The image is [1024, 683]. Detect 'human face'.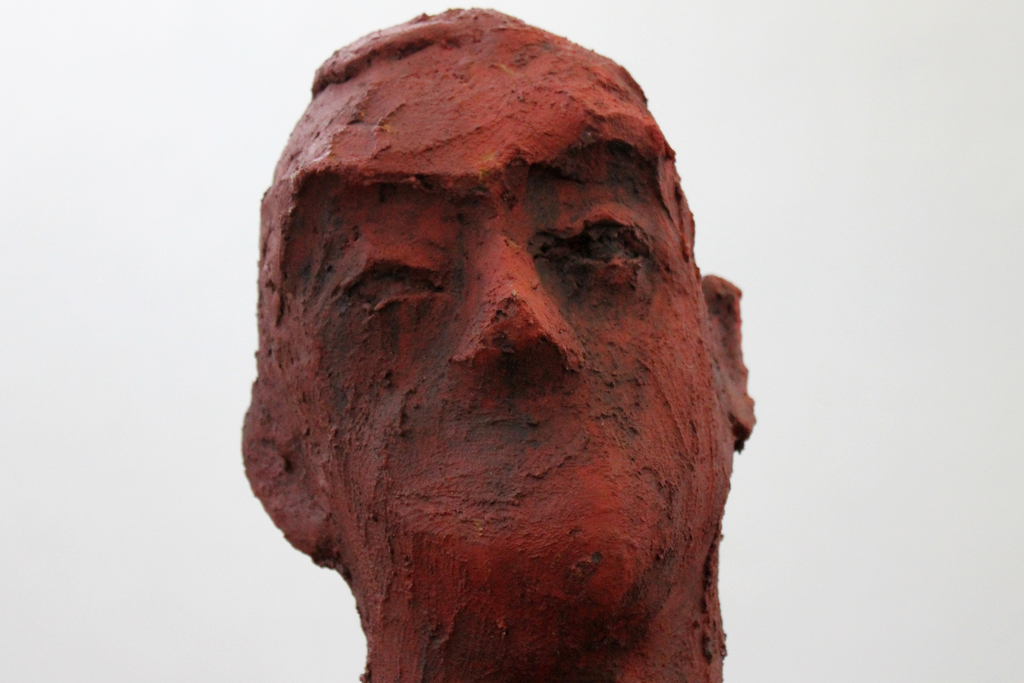
Detection: bbox(276, 40, 706, 572).
